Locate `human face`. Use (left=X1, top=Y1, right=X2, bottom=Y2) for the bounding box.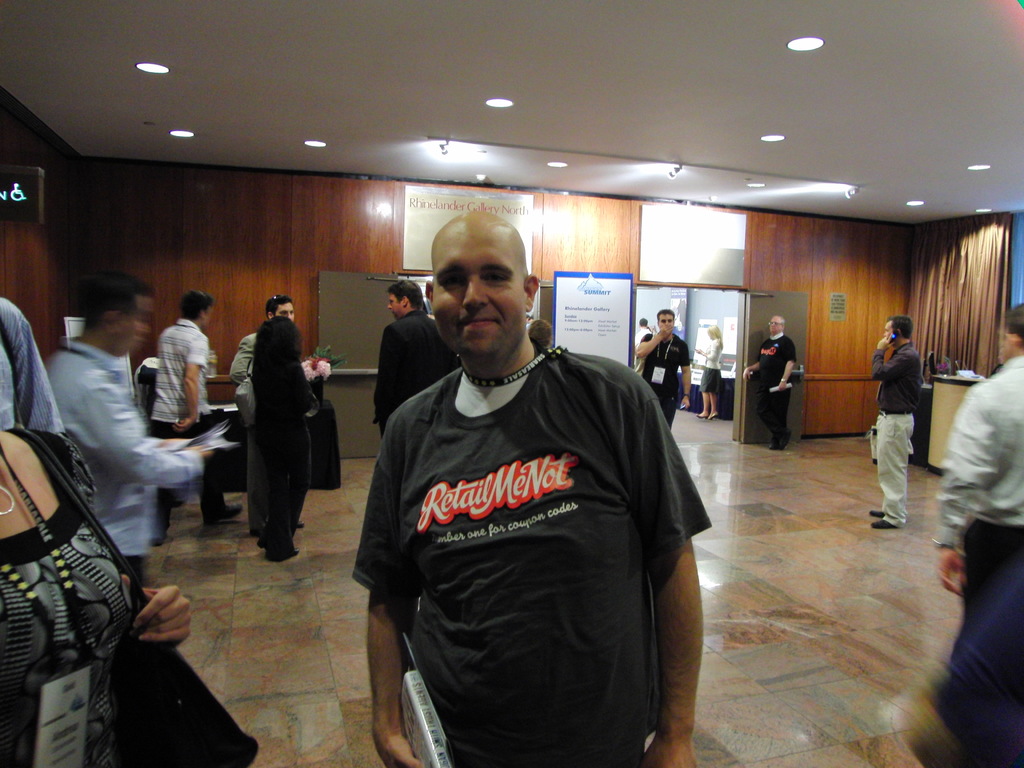
(left=388, top=290, right=403, bottom=318).
